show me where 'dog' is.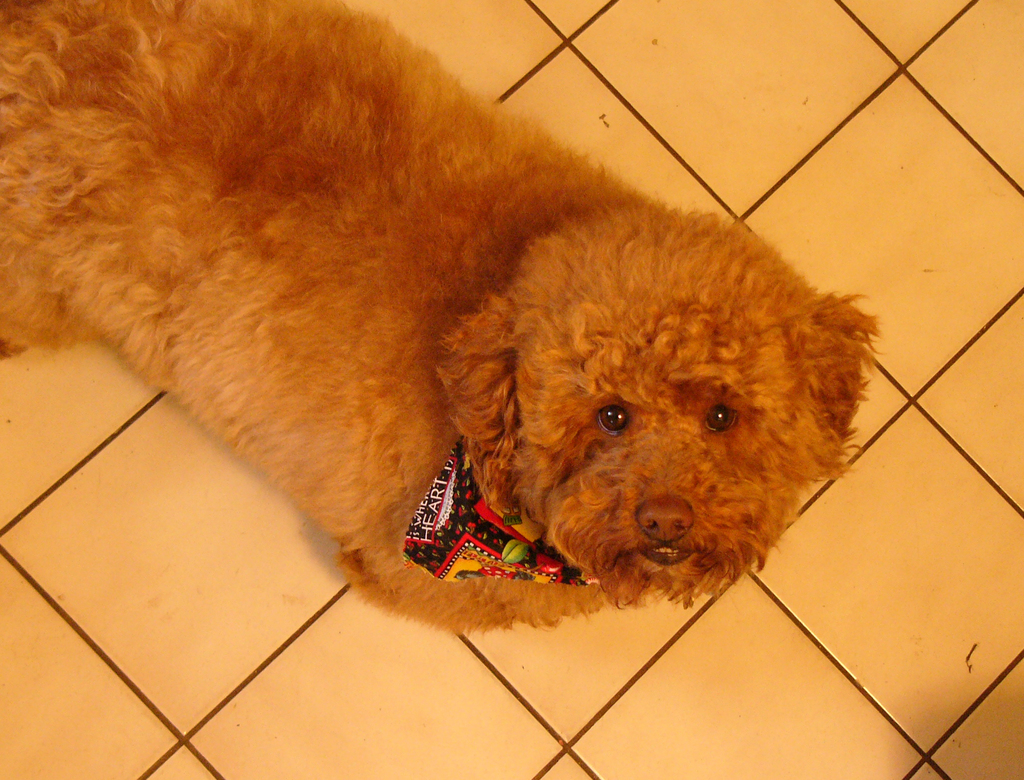
'dog' is at pyautogui.locateOnScreen(0, 0, 880, 640).
